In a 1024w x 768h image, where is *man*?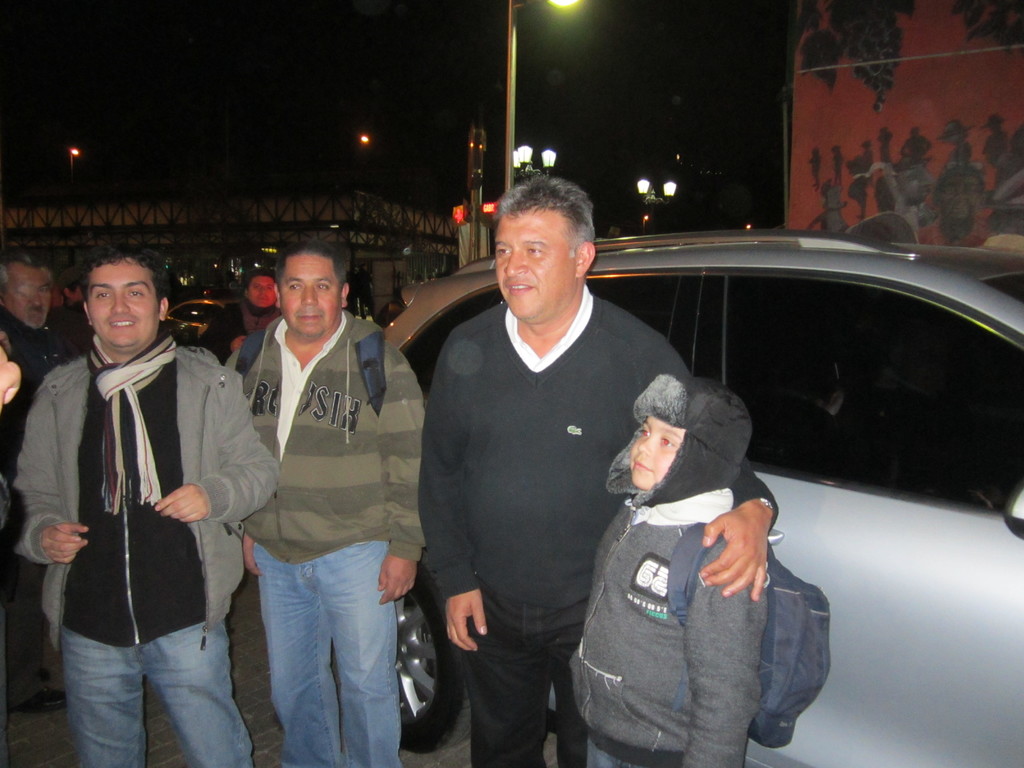
{"left": 223, "top": 241, "right": 427, "bottom": 767}.
